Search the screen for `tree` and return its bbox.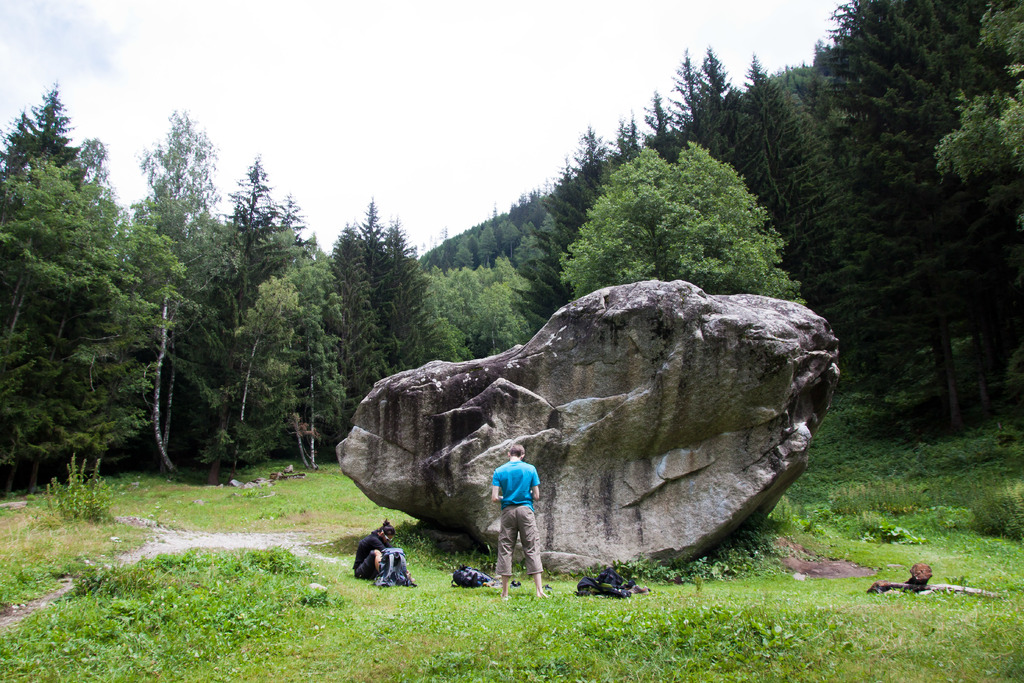
Found: (x1=640, y1=87, x2=674, y2=145).
